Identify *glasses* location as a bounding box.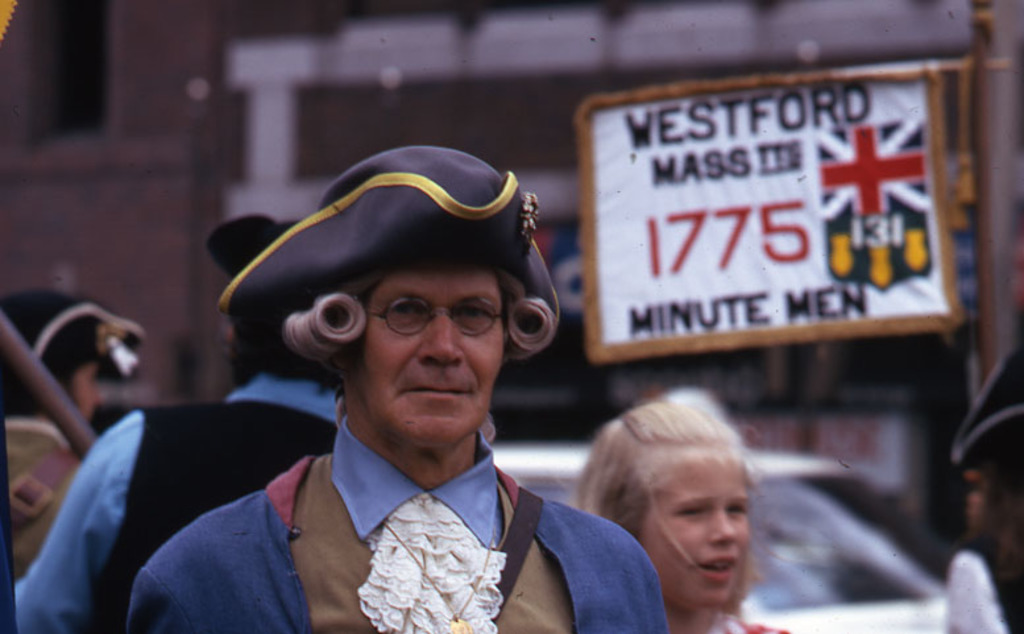
<box>356,297,514,336</box>.
